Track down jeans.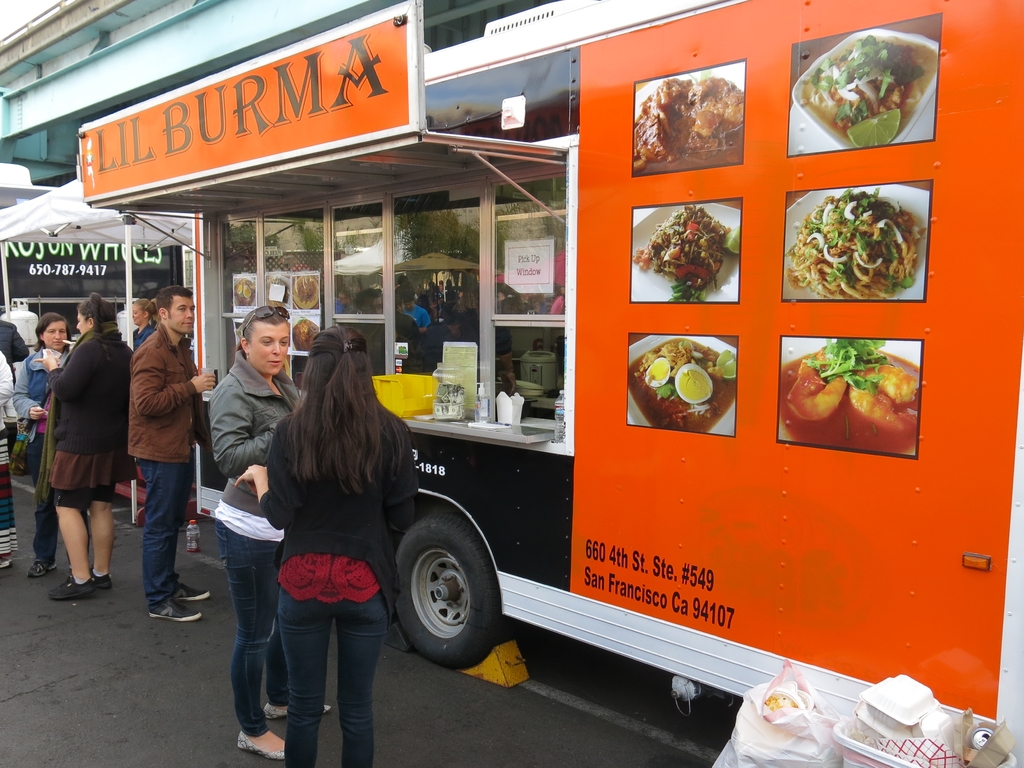
Tracked to <region>216, 518, 291, 738</region>.
